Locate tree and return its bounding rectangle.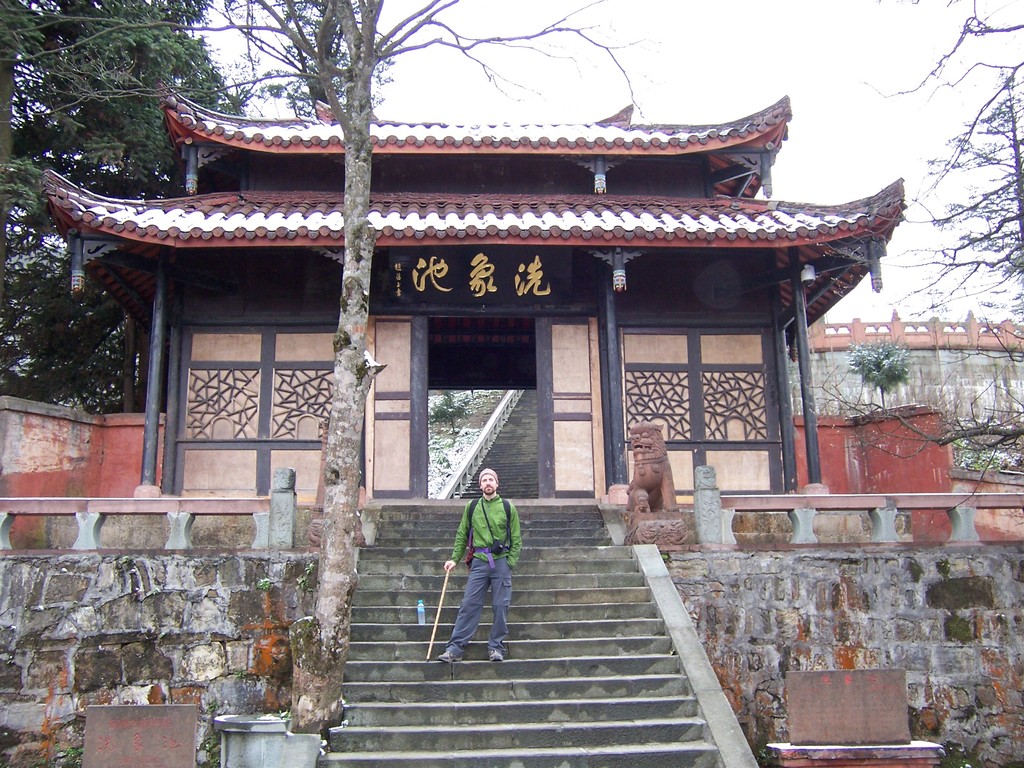
0,0,248,419.
